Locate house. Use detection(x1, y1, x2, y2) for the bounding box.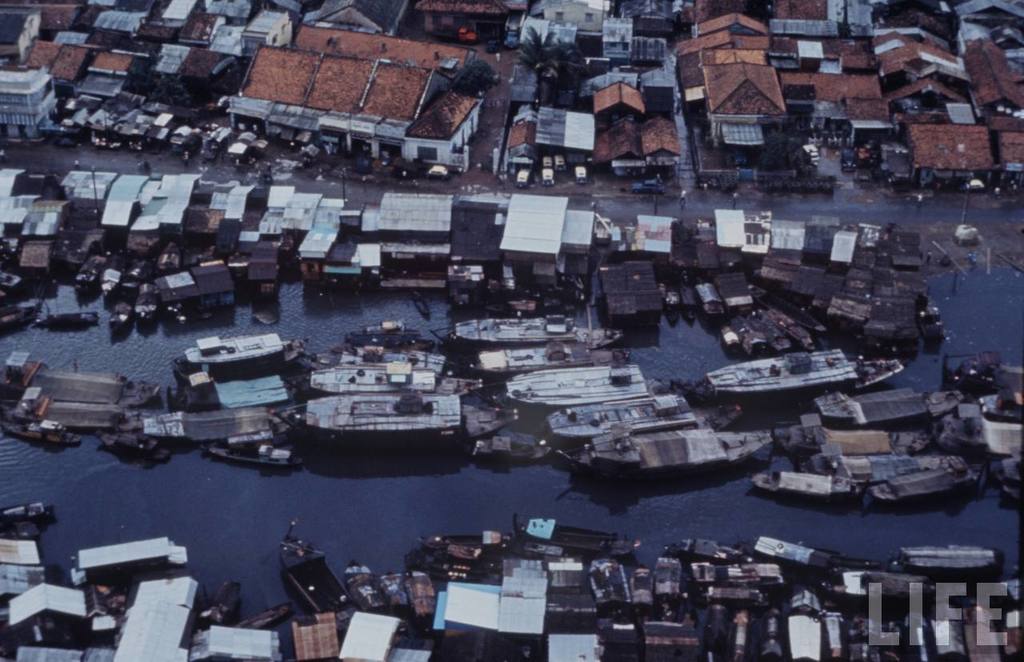
detection(992, 126, 1023, 187).
